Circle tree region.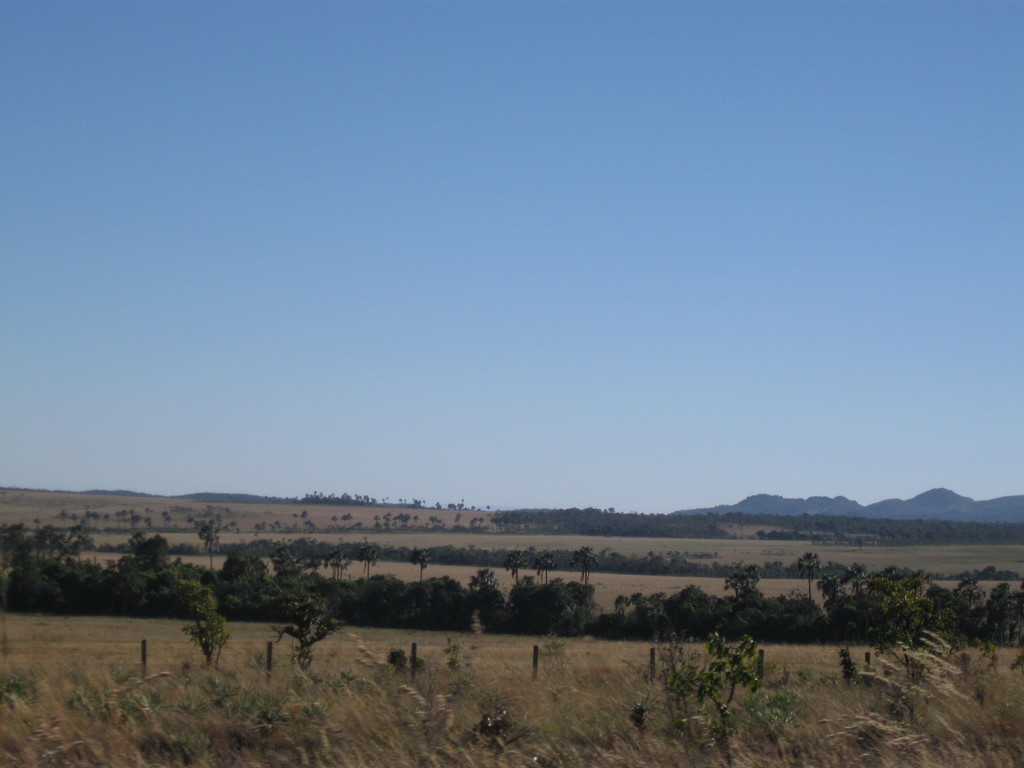
Region: (255,586,344,678).
